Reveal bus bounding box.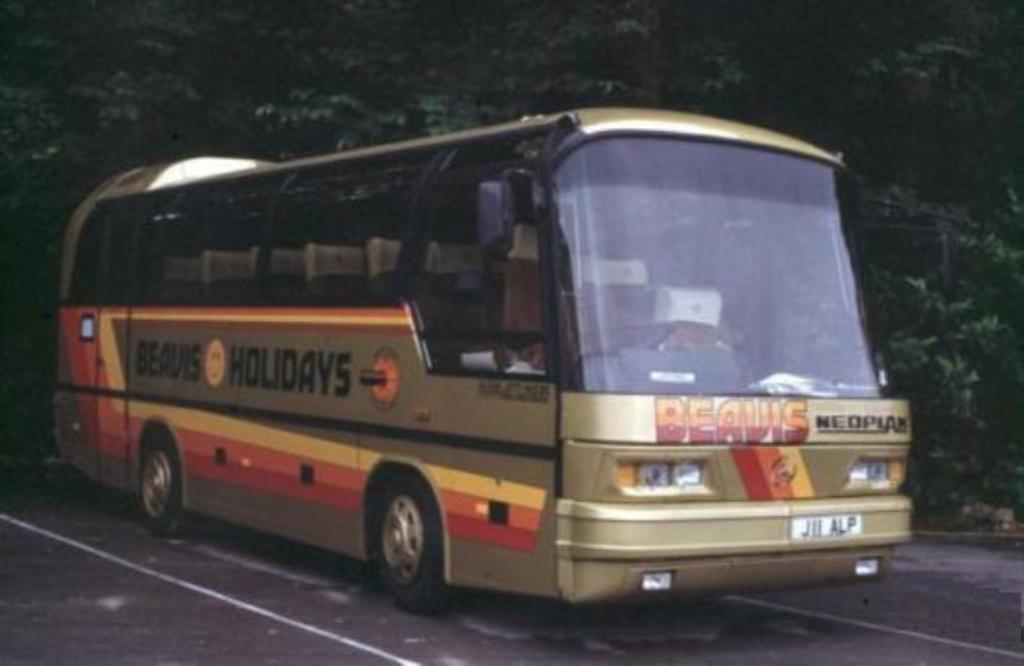
Revealed: x1=45, y1=102, x2=909, y2=607.
